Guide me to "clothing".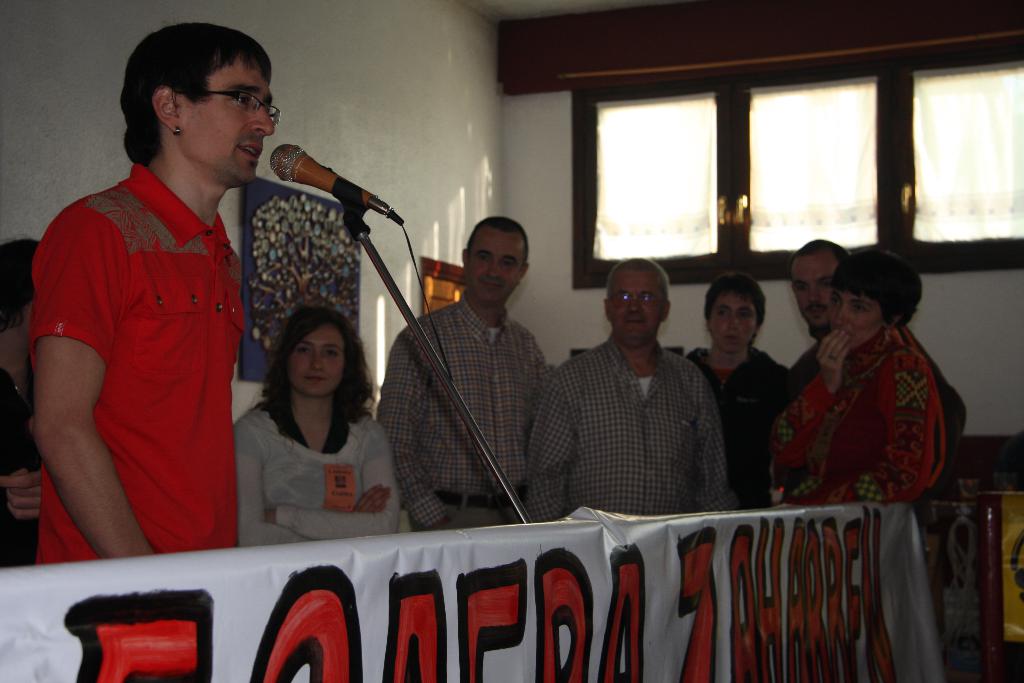
Guidance: {"left": 777, "top": 329, "right": 964, "bottom": 536}.
